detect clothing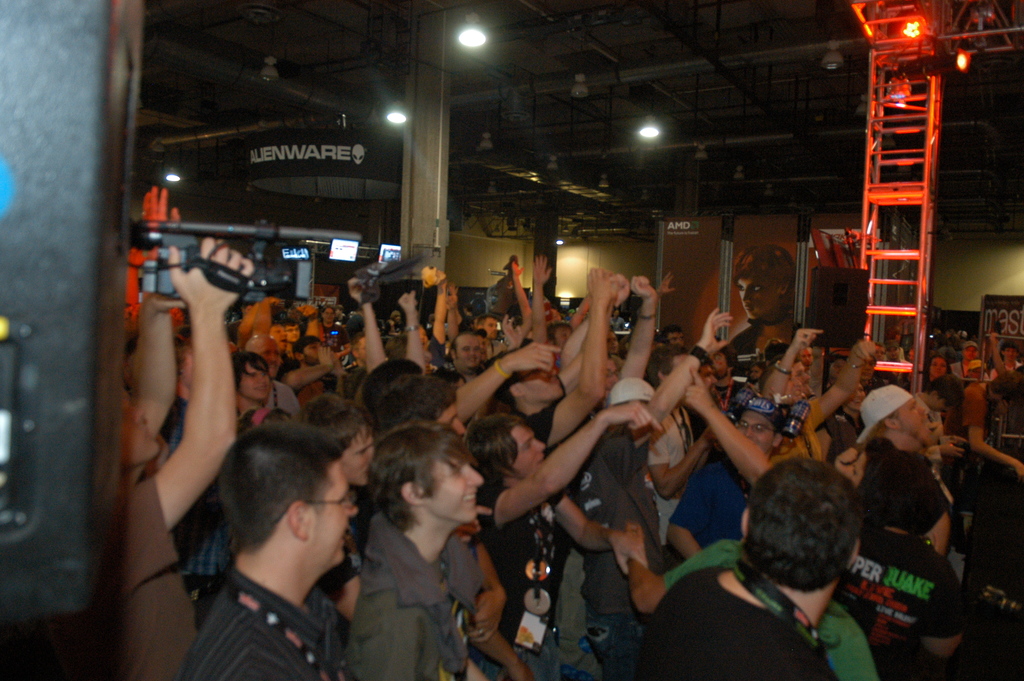
333/476/499/680
